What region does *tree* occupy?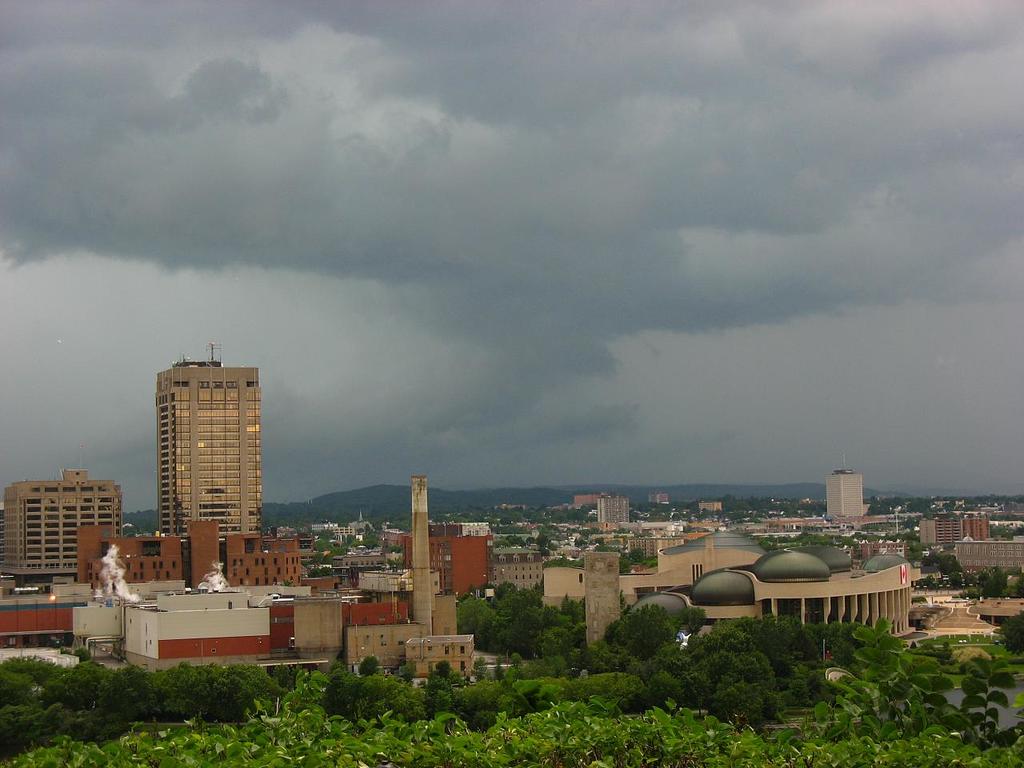
823,618,869,669.
